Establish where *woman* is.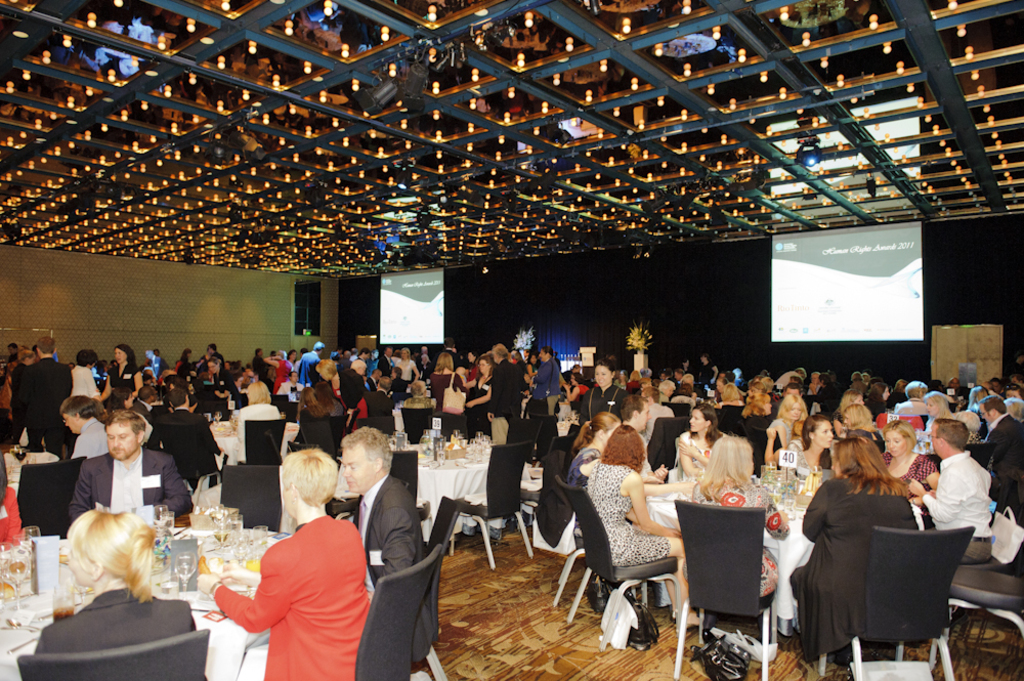
Established at 194:449:375:680.
